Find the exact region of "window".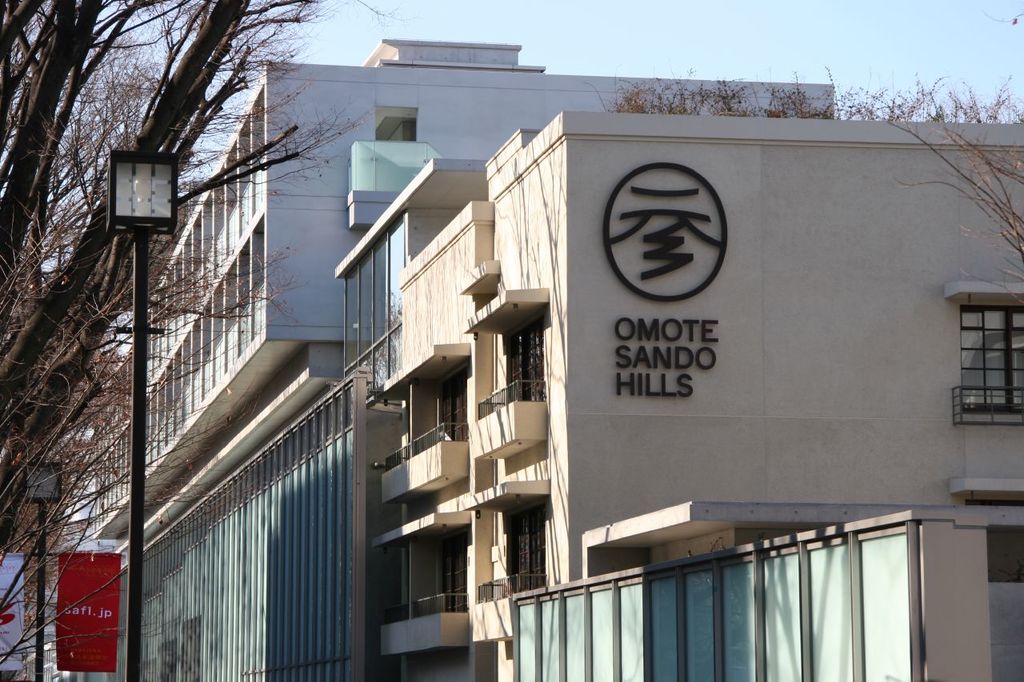
Exact region: <box>955,304,1023,416</box>.
